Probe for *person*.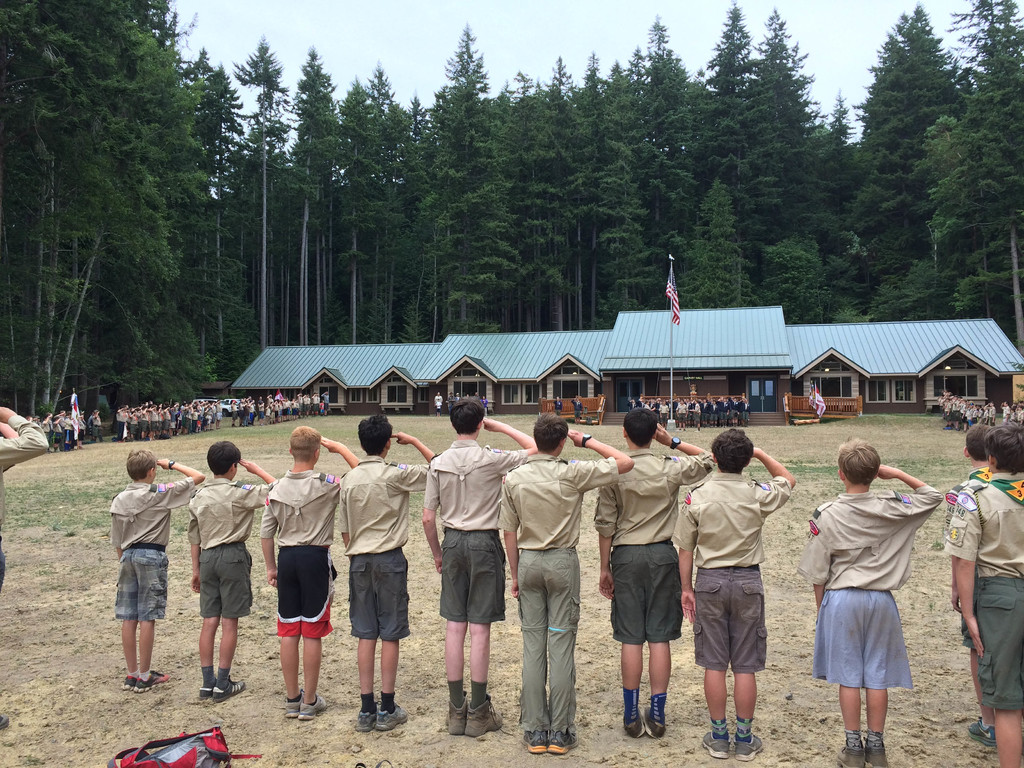
Probe result: {"x1": 417, "y1": 387, "x2": 541, "y2": 743}.
